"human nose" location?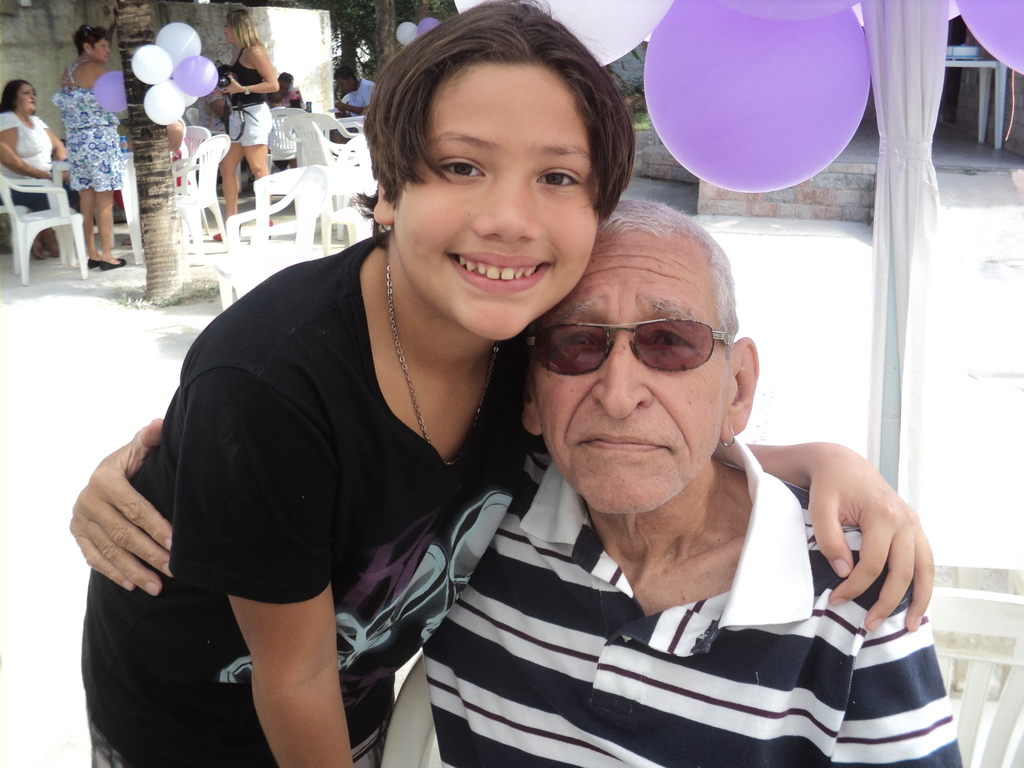
bbox=[592, 336, 649, 423]
